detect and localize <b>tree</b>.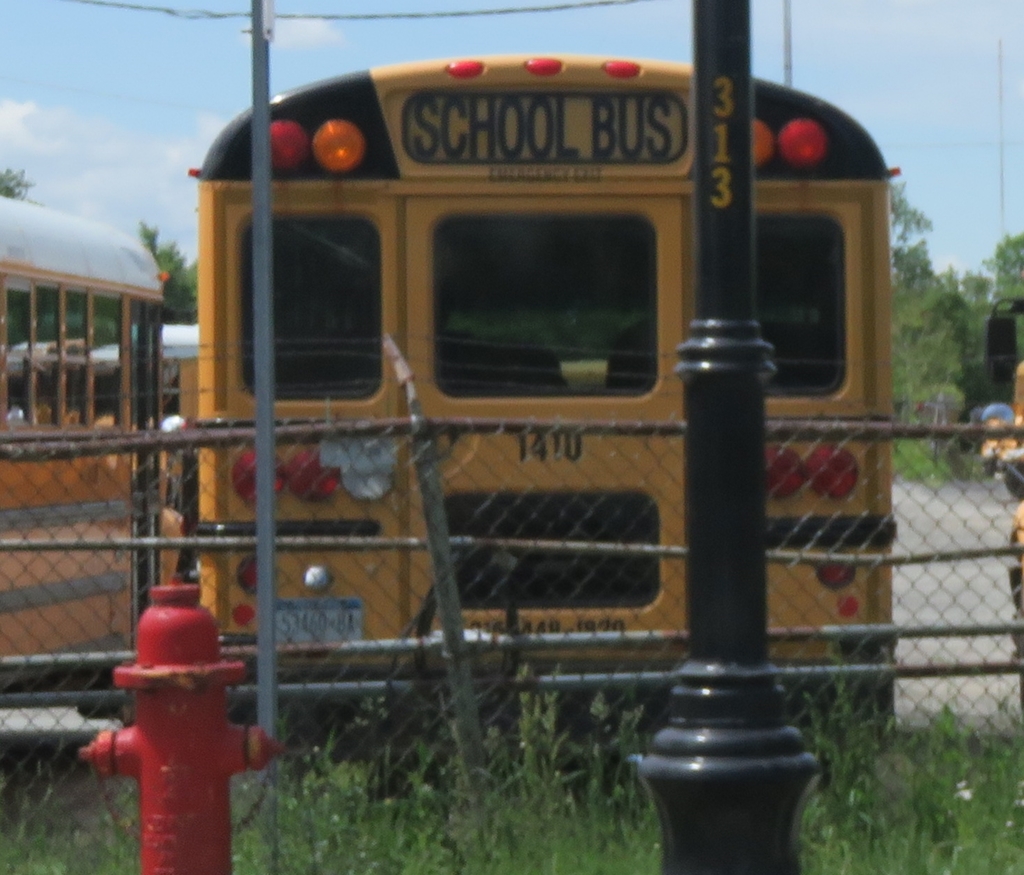
Localized at BBox(0, 156, 31, 204).
